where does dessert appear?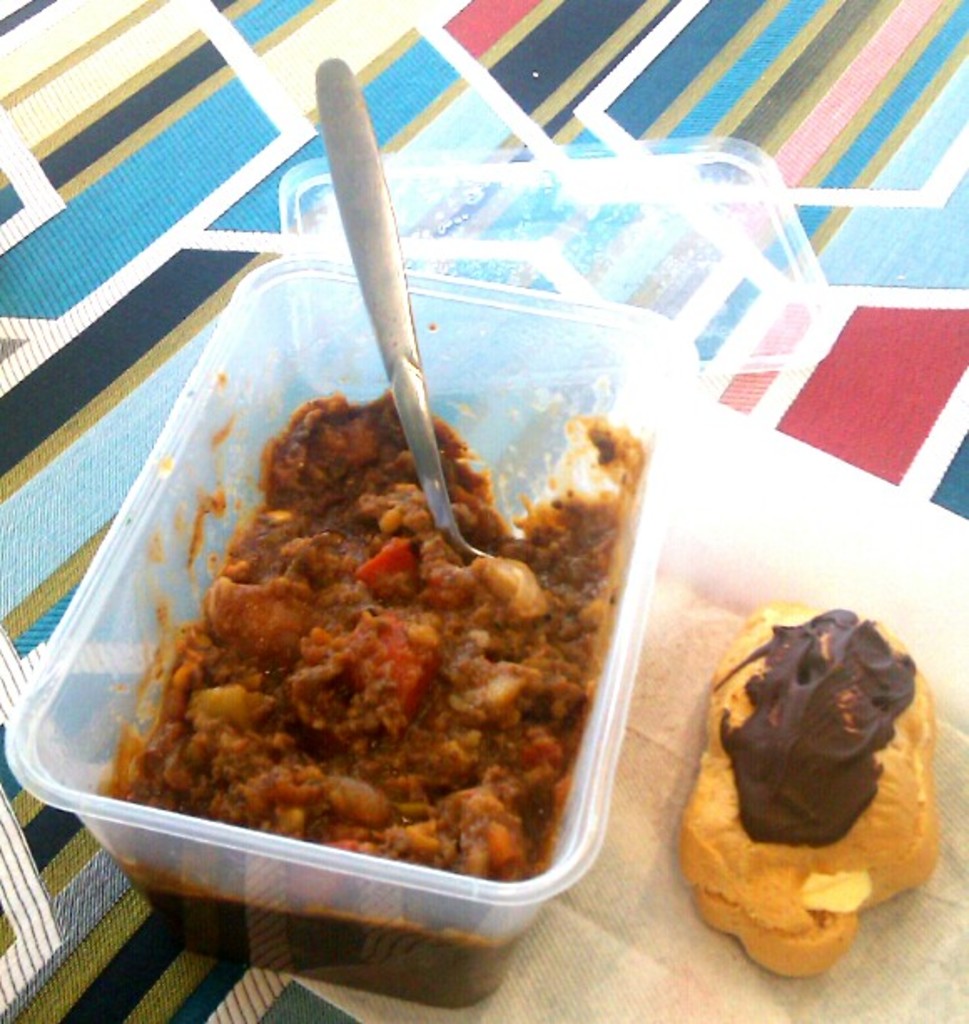
Appears at rect(683, 613, 941, 979).
